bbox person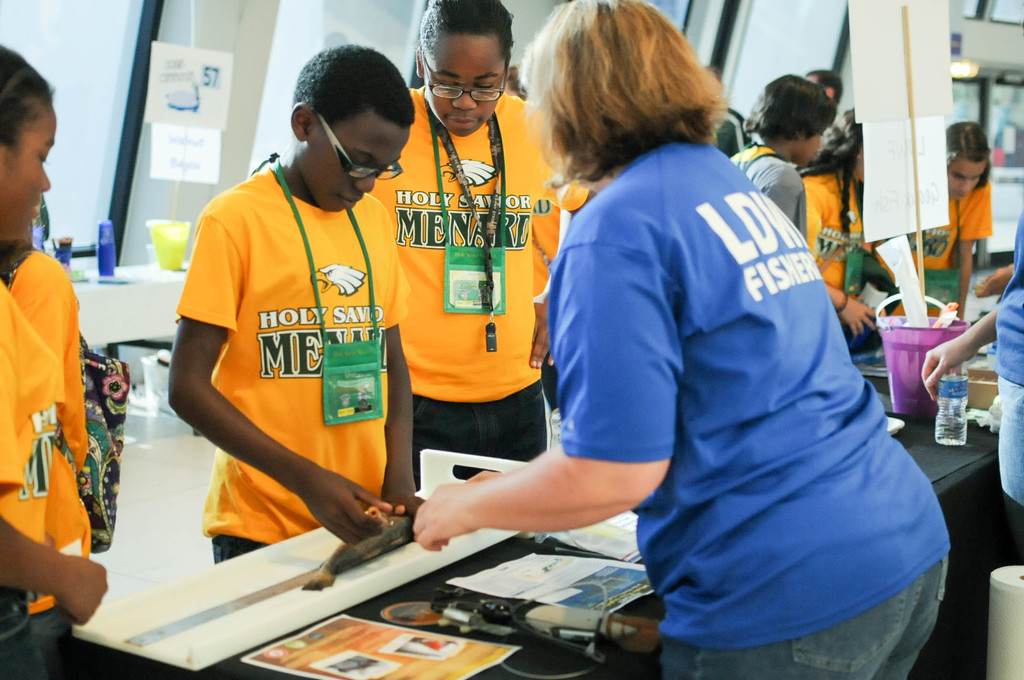
(874, 117, 995, 323)
